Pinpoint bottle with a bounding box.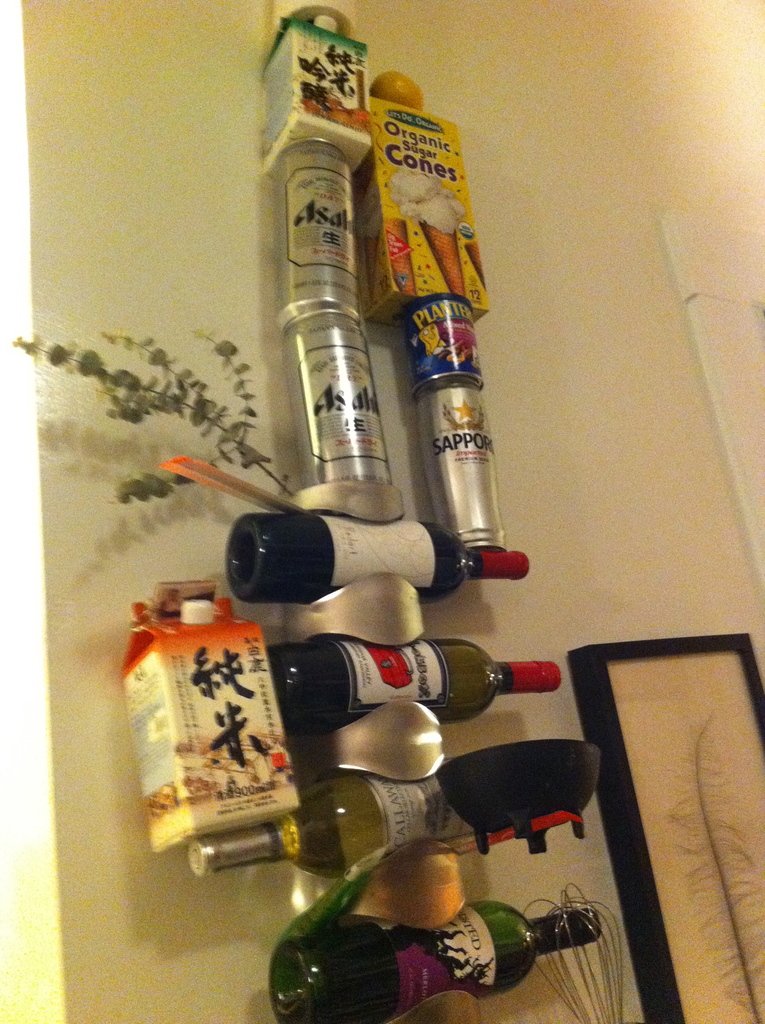
{"left": 286, "top": 895, "right": 608, "bottom": 1023}.
